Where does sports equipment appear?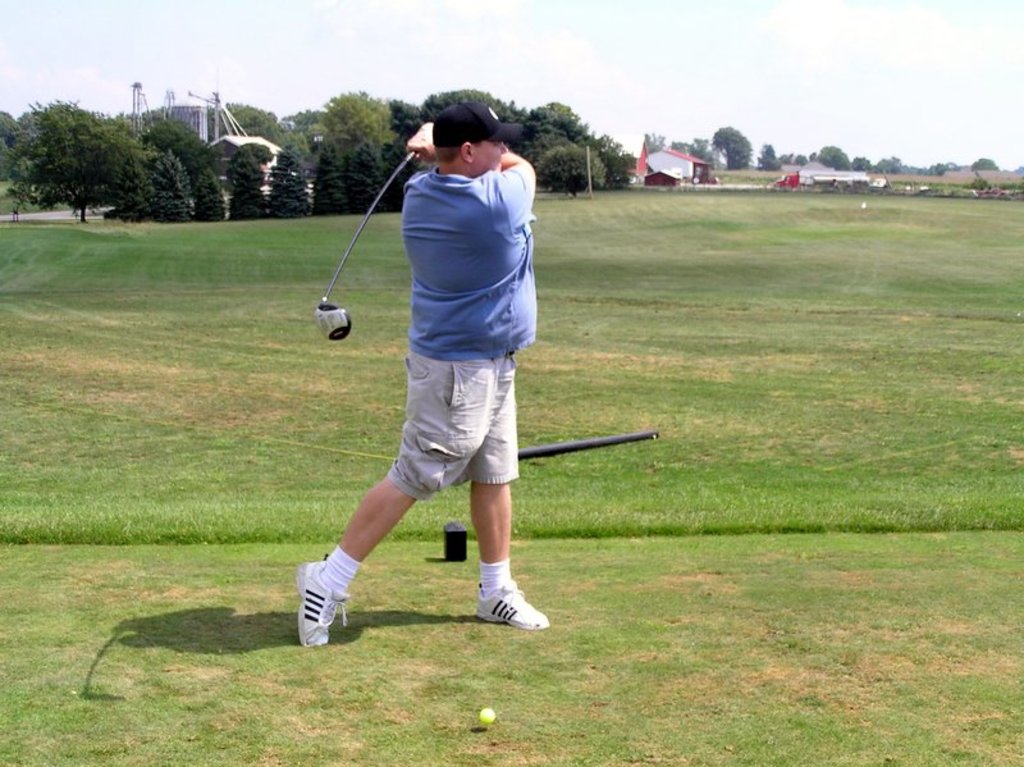
Appears at bbox(312, 150, 419, 342).
